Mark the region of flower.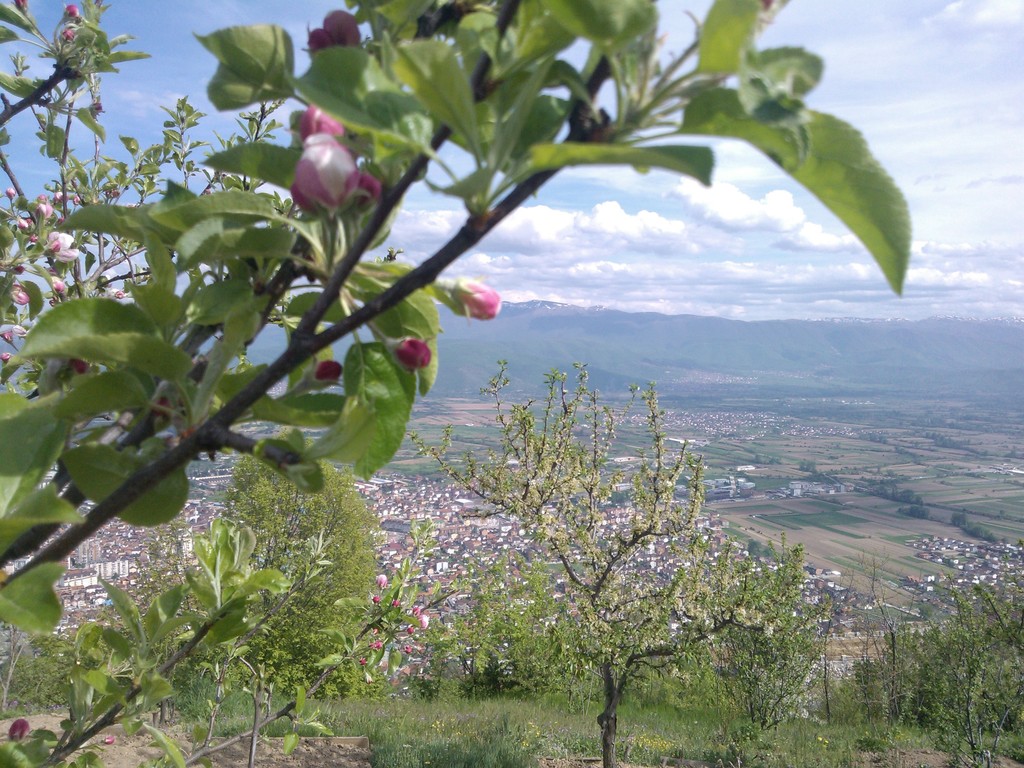
Region: (307,358,346,394).
